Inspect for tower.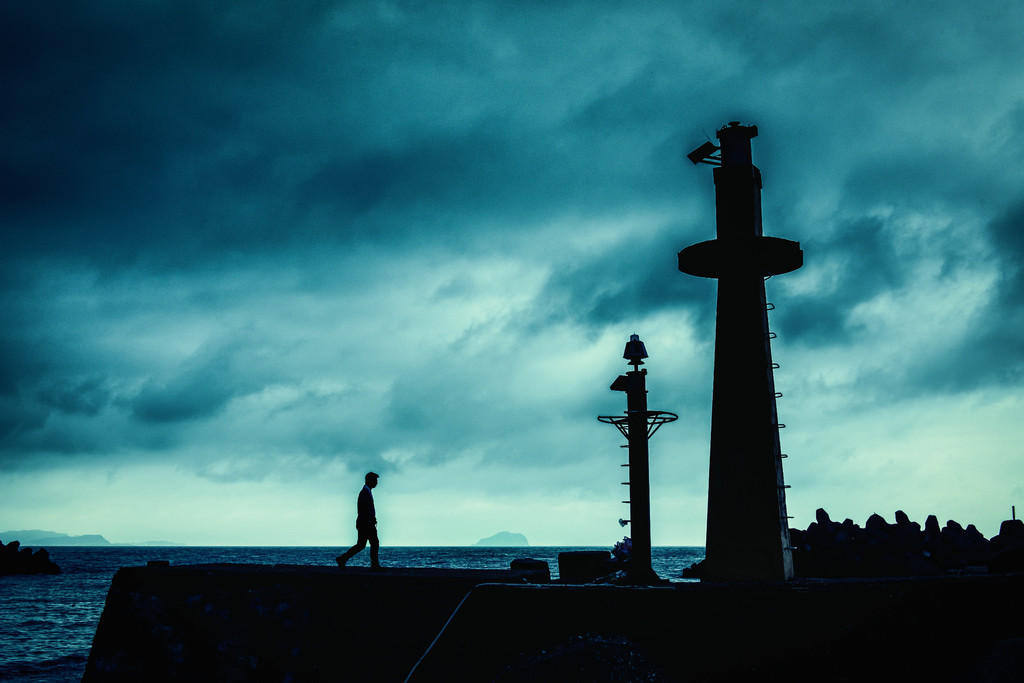
Inspection: x1=574 y1=327 x2=689 y2=583.
